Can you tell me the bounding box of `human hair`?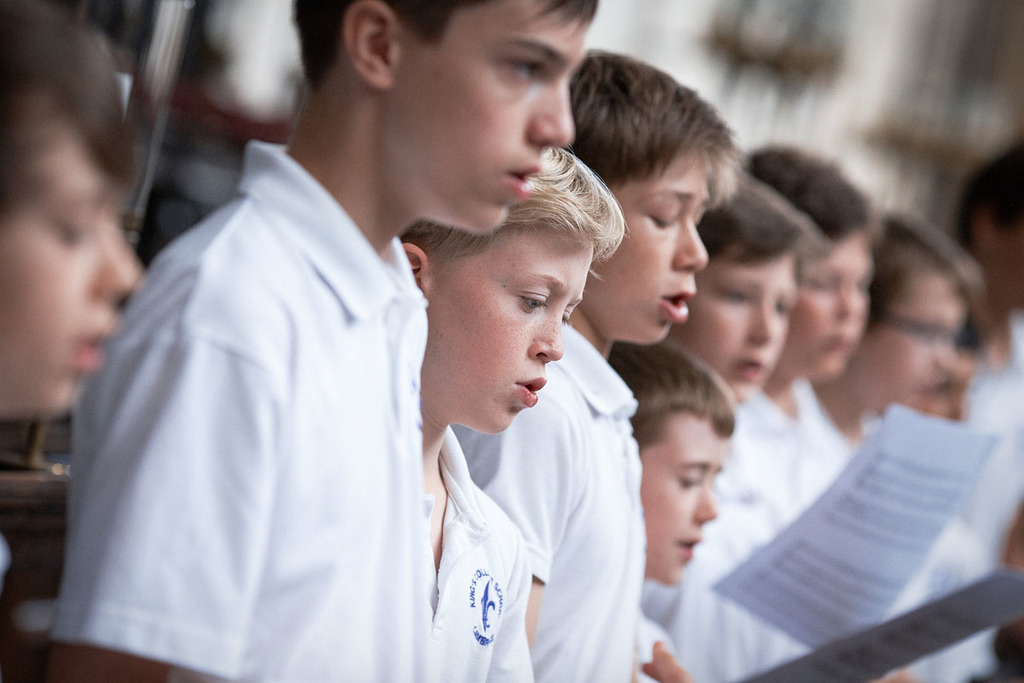
{"x1": 561, "y1": 39, "x2": 742, "y2": 196}.
